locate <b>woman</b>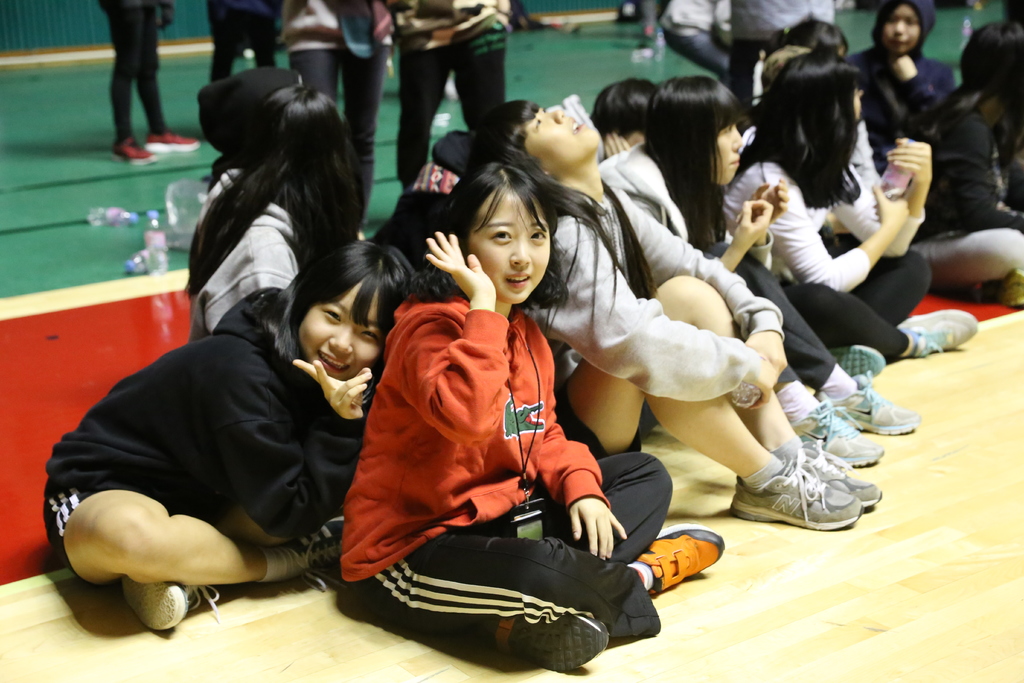
Rect(596, 76, 918, 465)
